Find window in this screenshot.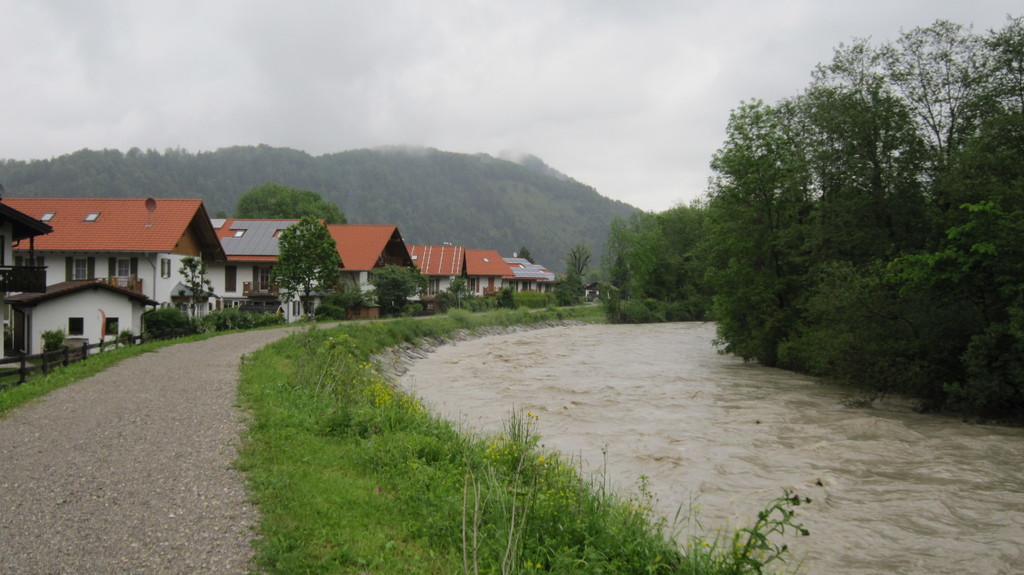
The bounding box for window is box(160, 257, 174, 276).
